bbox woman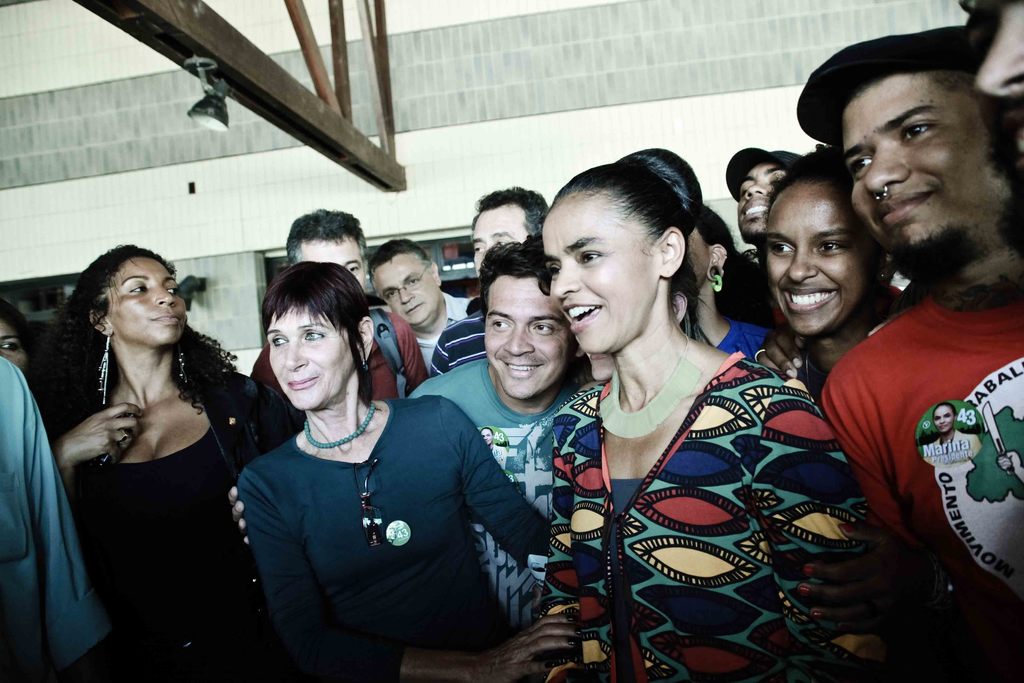
35/233/266/680
